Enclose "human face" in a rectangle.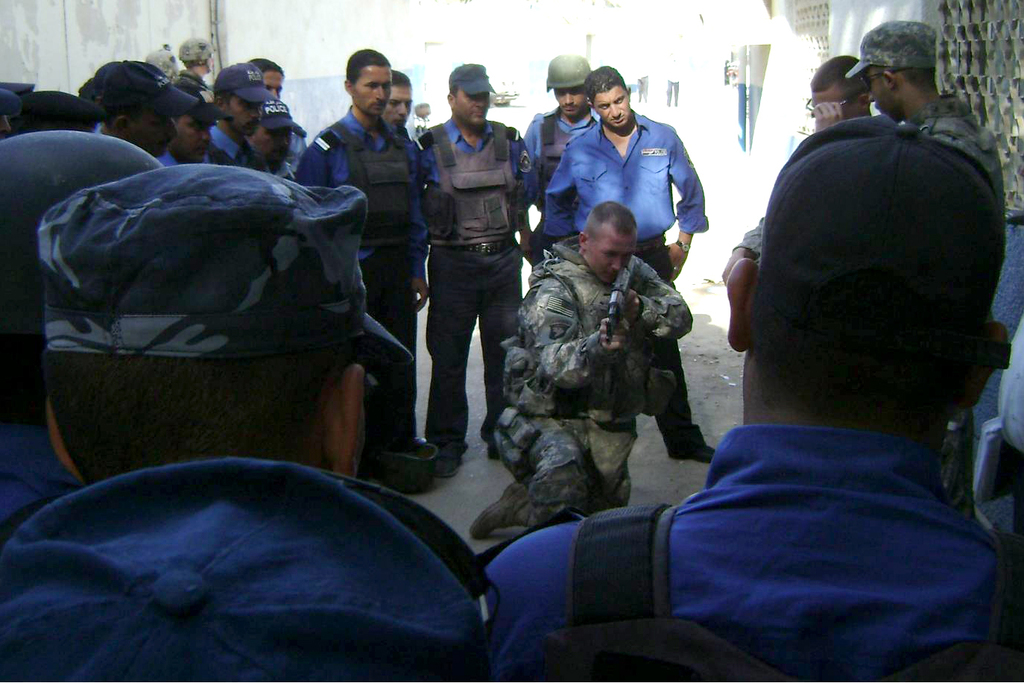
region(555, 92, 587, 119).
